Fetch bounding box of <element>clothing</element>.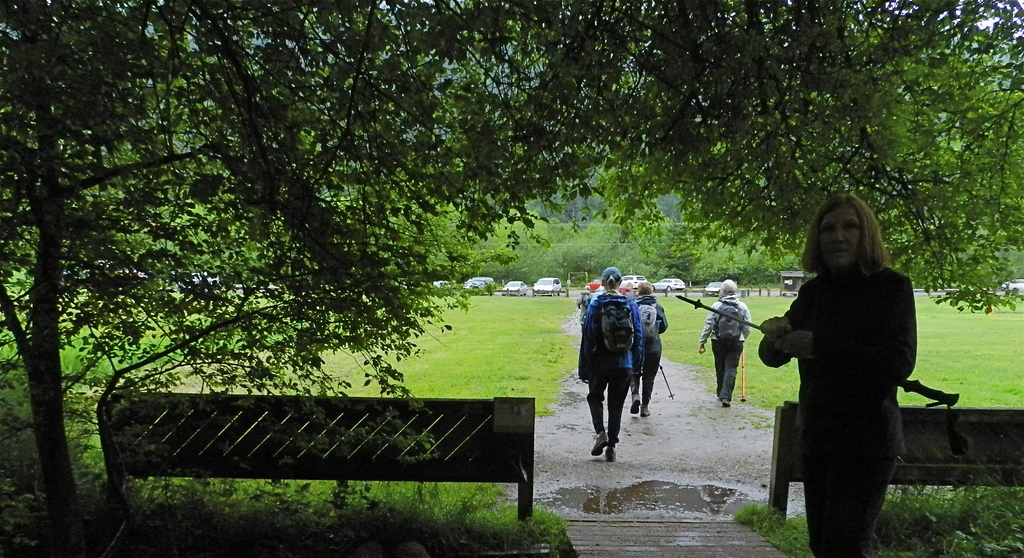
Bbox: [x1=764, y1=219, x2=928, y2=525].
